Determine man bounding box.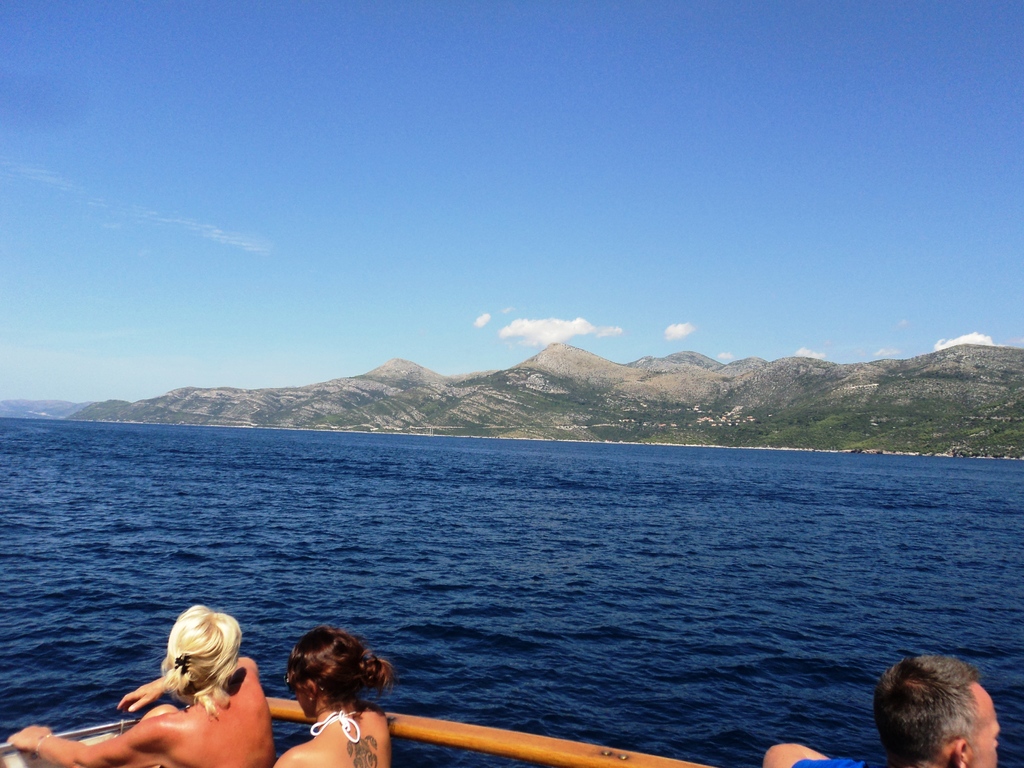
Determined: 758, 648, 1004, 767.
